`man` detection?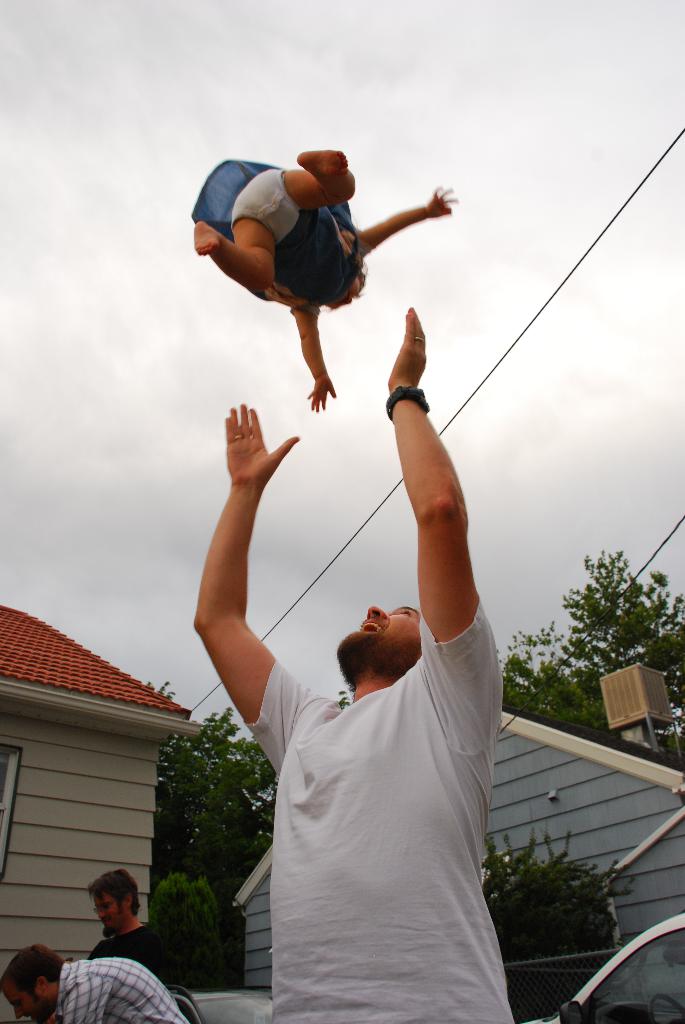
region(88, 868, 175, 1005)
